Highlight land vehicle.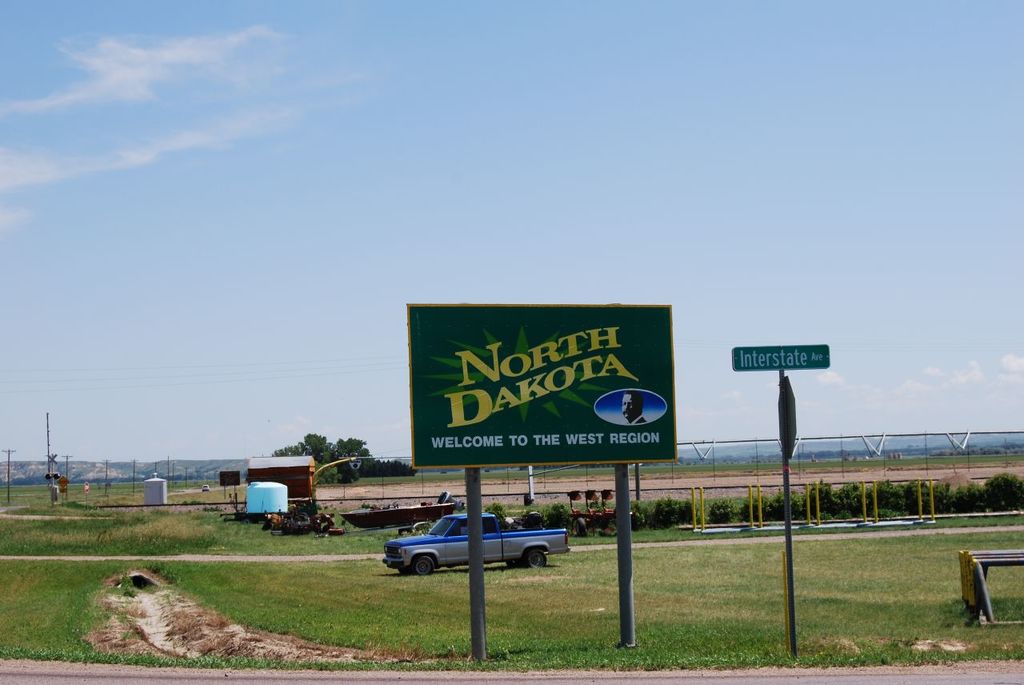
Highlighted region: left=202, top=488, right=206, bottom=489.
